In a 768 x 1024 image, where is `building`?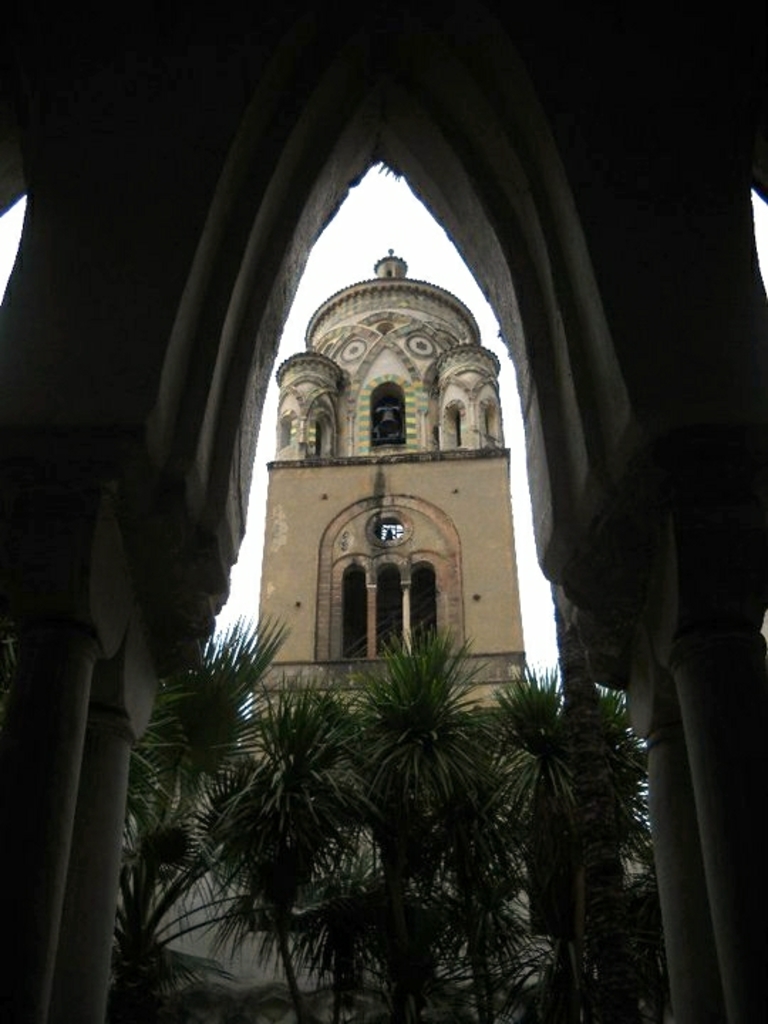
rect(236, 253, 530, 771).
